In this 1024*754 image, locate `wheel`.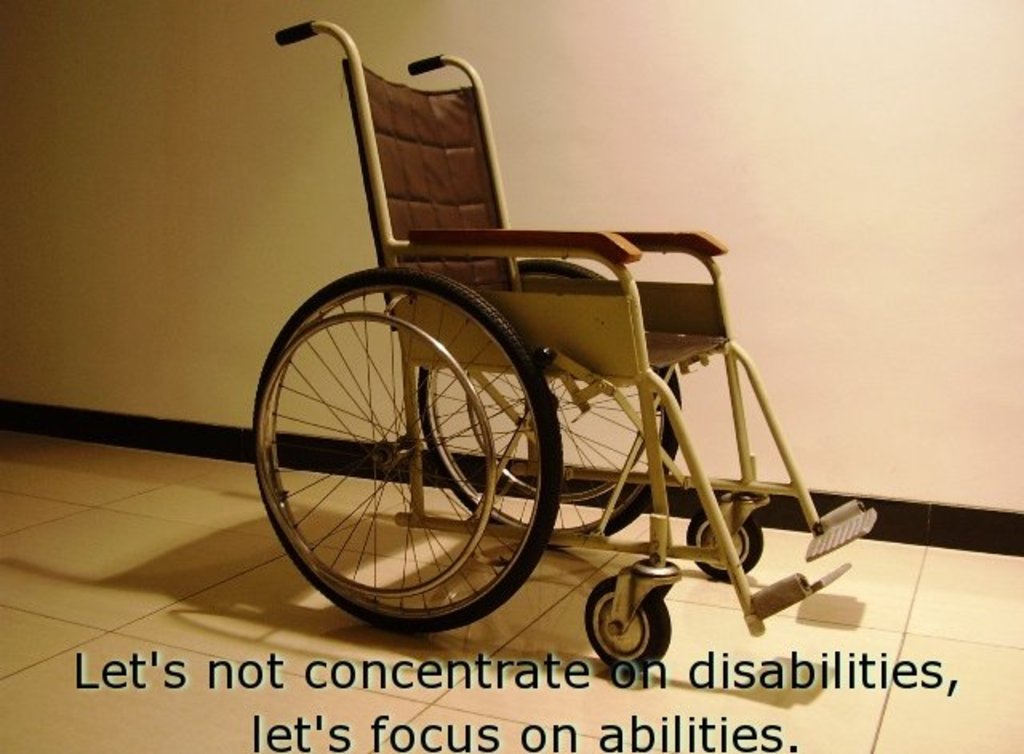
Bounding box: box=[574, 570, 675, 669].
